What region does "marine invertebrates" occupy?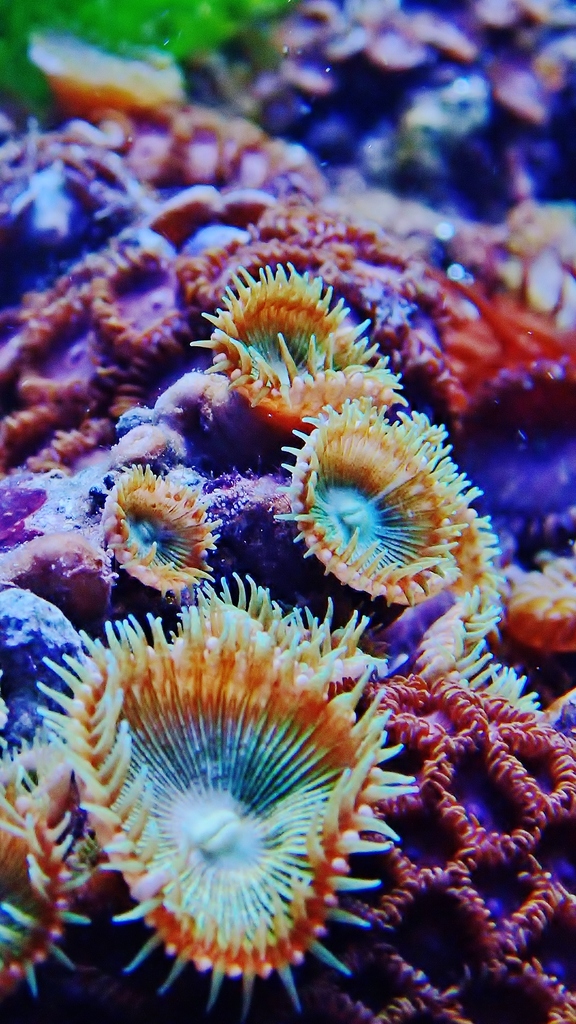
region(13, 27, 196, 149).
